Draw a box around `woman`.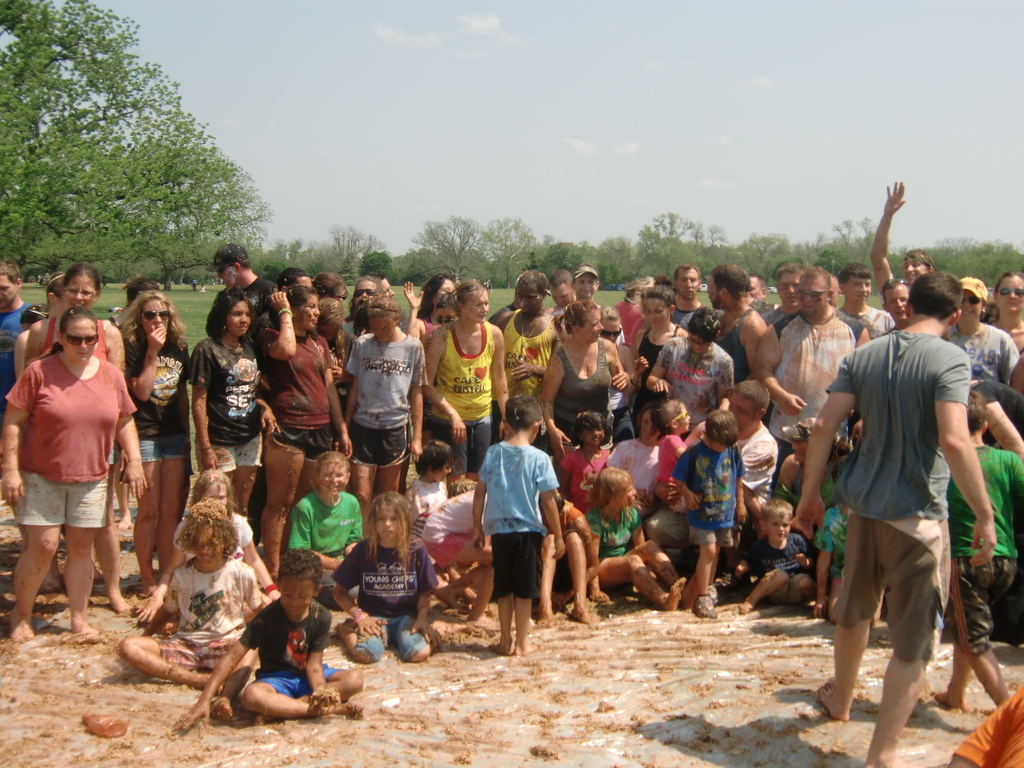
crop(538, 297, 630, 467).
